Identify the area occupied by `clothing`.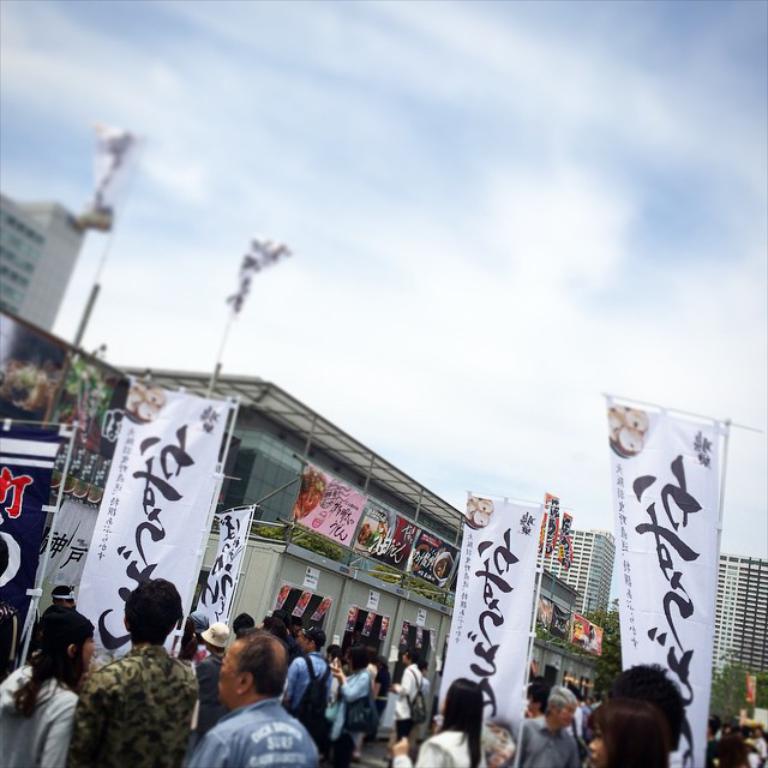
Area: pyautogui.locateOnScreen(502, 722, 574, 767).
